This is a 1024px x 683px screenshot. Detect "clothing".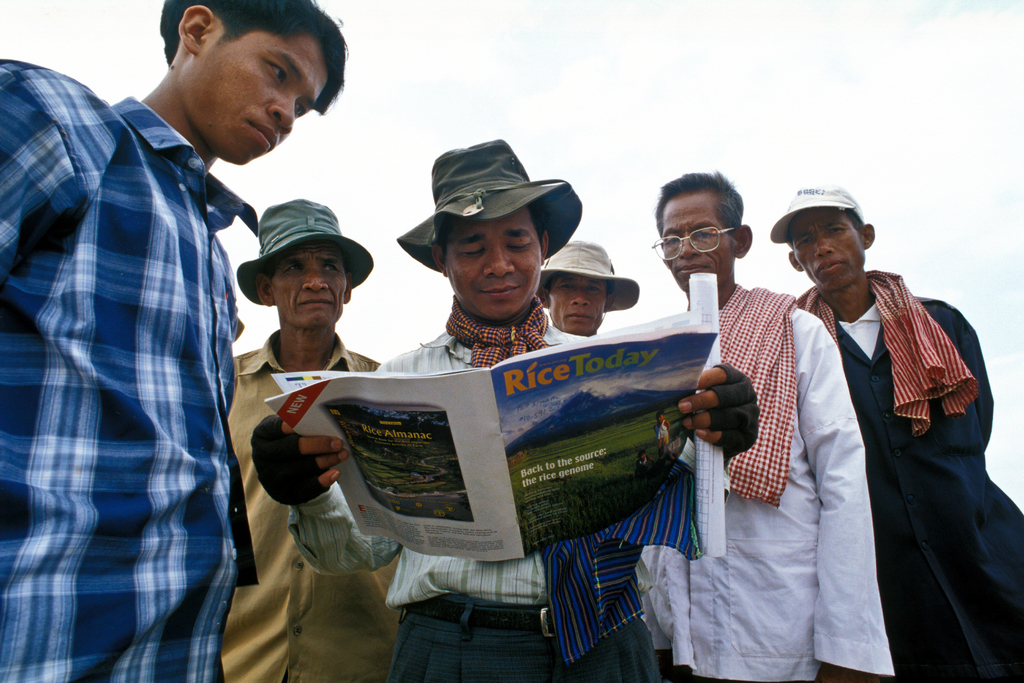
crop(283, 294, 732, 682).
